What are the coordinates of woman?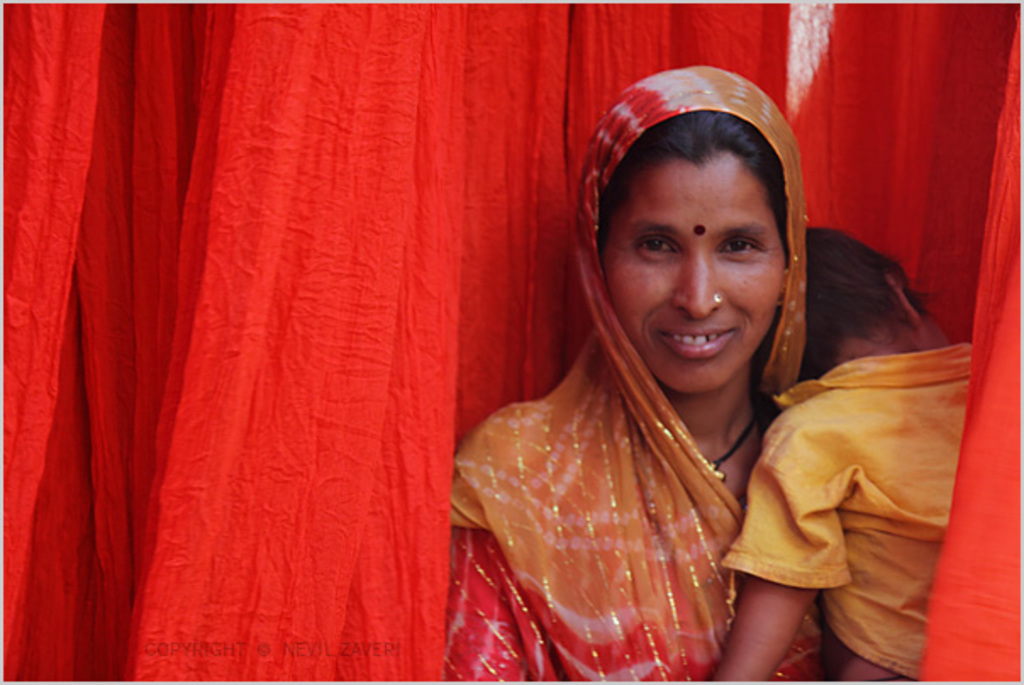
rect(432, 83, 910, 661).
